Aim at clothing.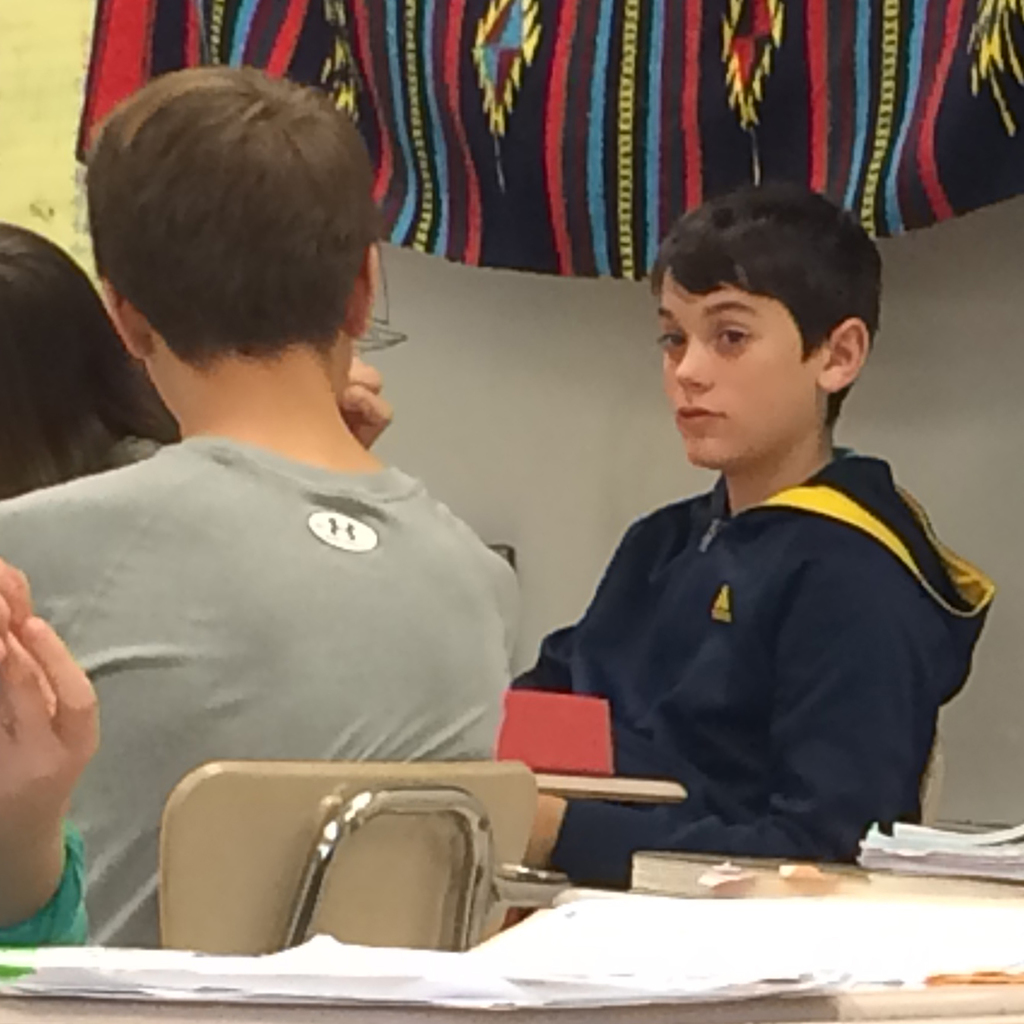
Aimed at Rect(0, 474, 532, 947).
